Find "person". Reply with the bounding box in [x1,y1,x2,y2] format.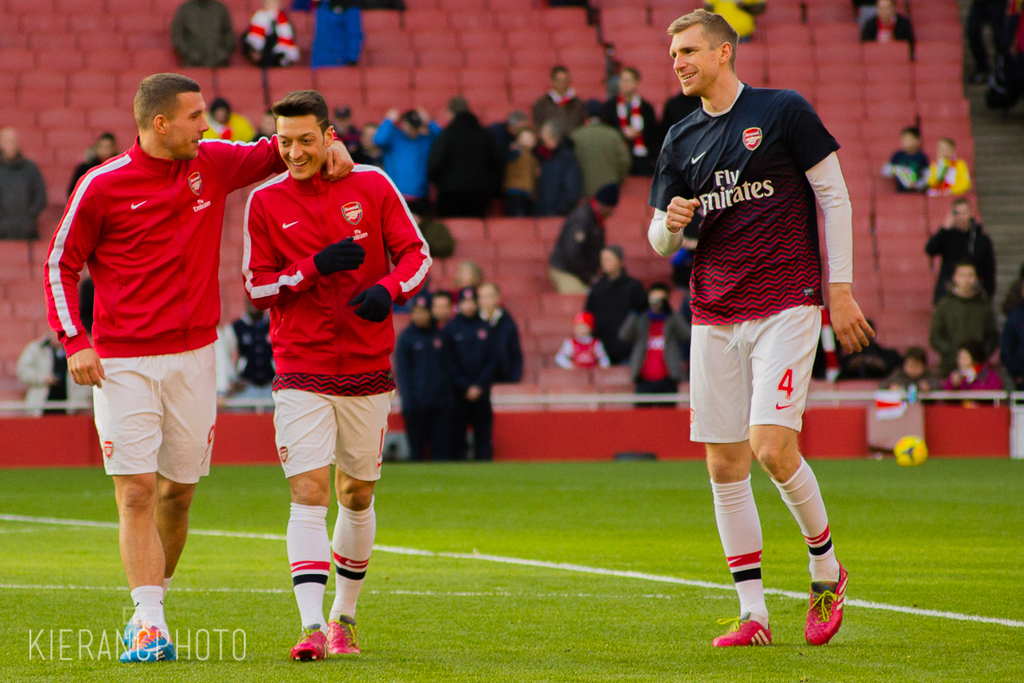
[569,241,647,361].
